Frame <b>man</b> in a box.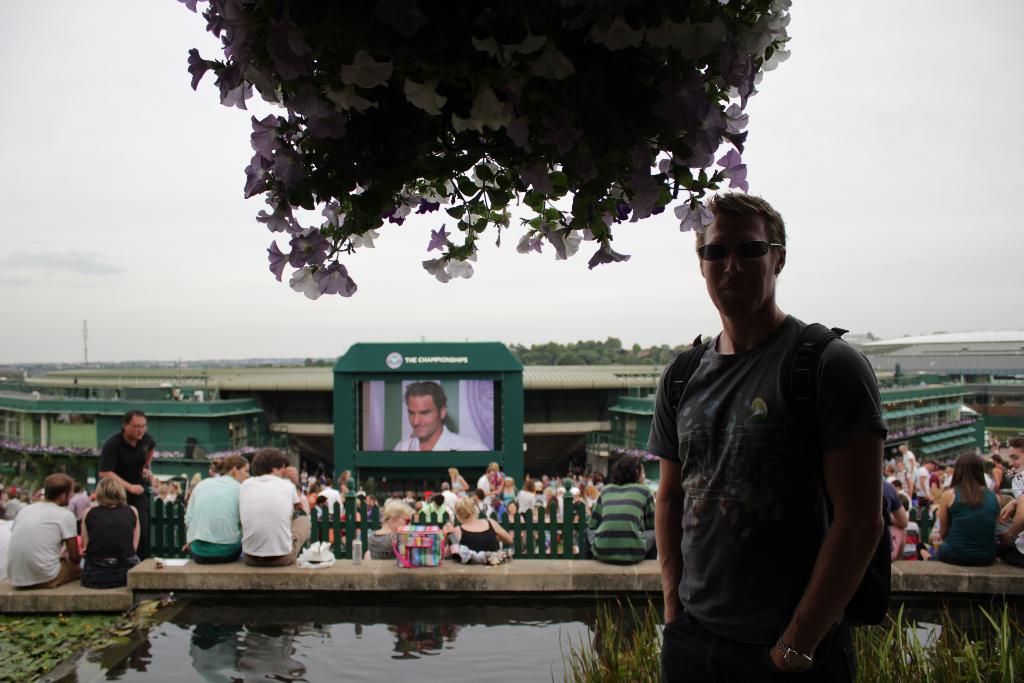
[237,447,315,570].
